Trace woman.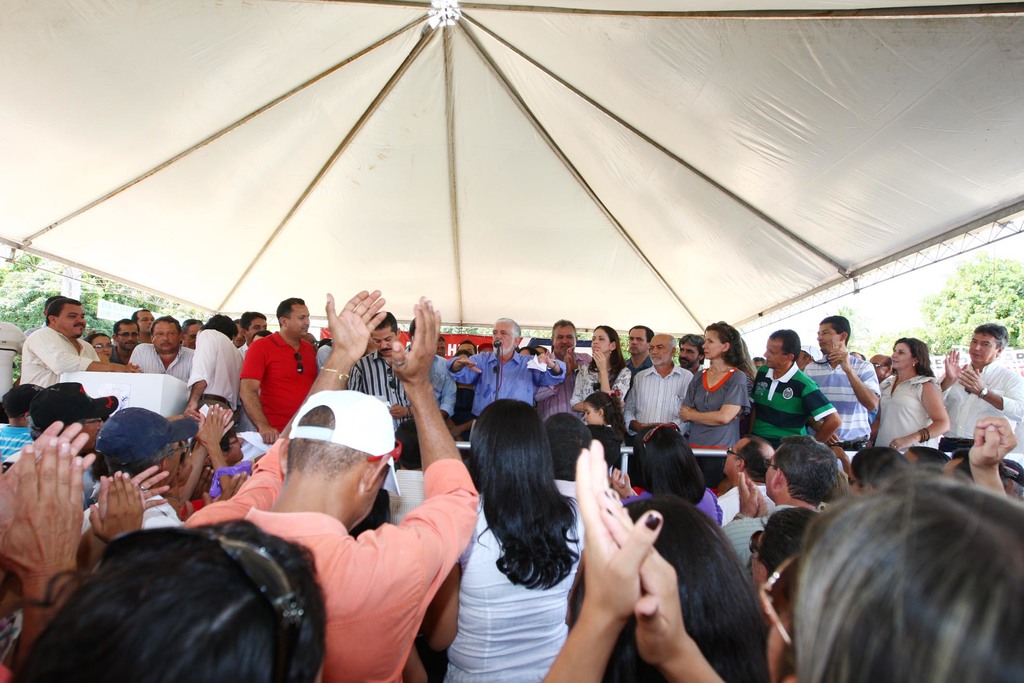
Traced to 677, 323, 751, 488.
